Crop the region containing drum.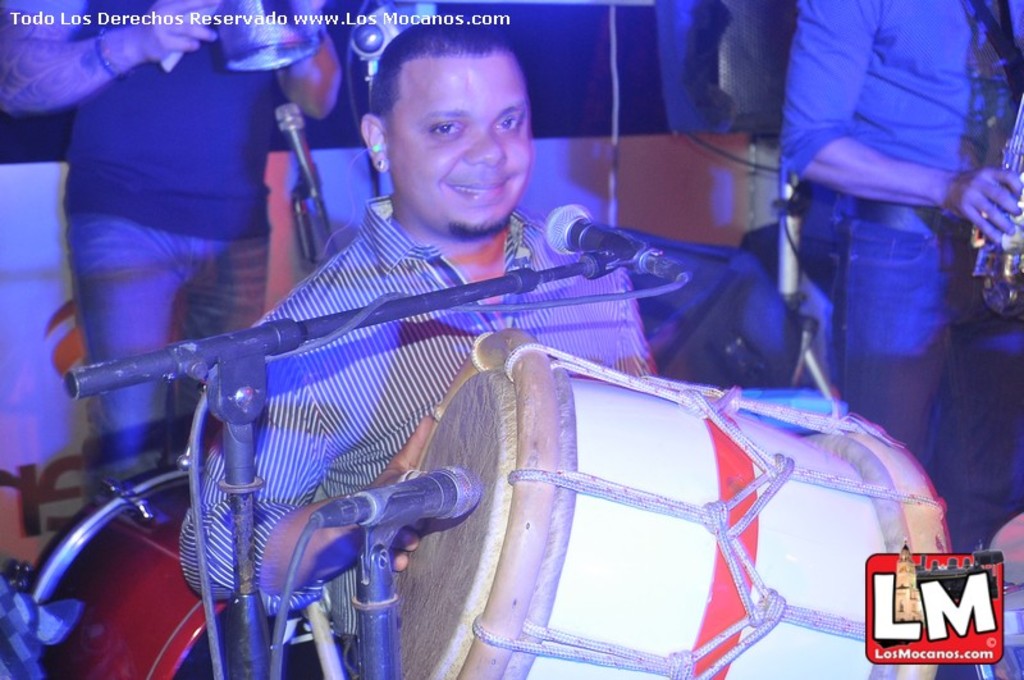
Crop region: detection(31, 461, 358, 679).
